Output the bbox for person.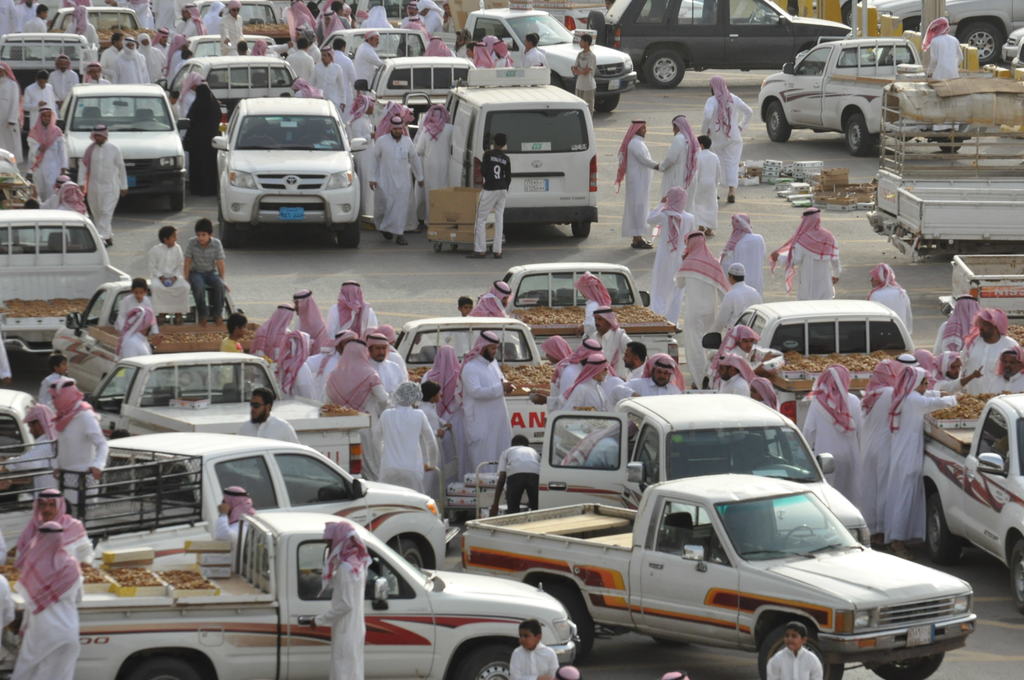
{"x1": 492, "y1": 433, "x2": 540, "y2": 515}.
